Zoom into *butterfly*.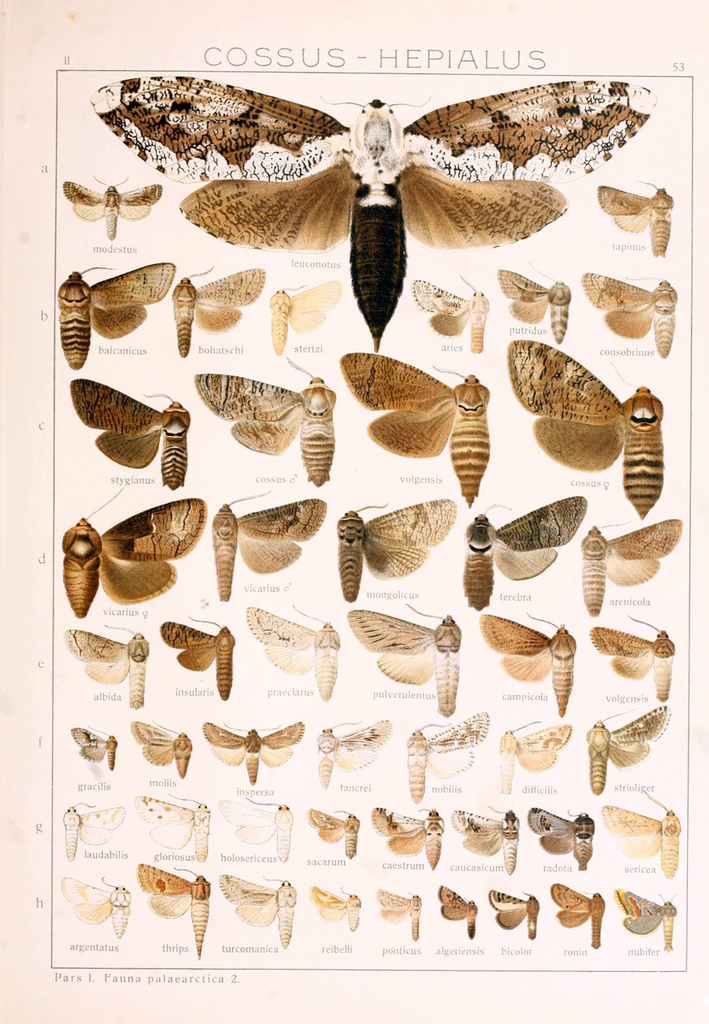
Zoom target: Rect(580, 265, 678, 353).
